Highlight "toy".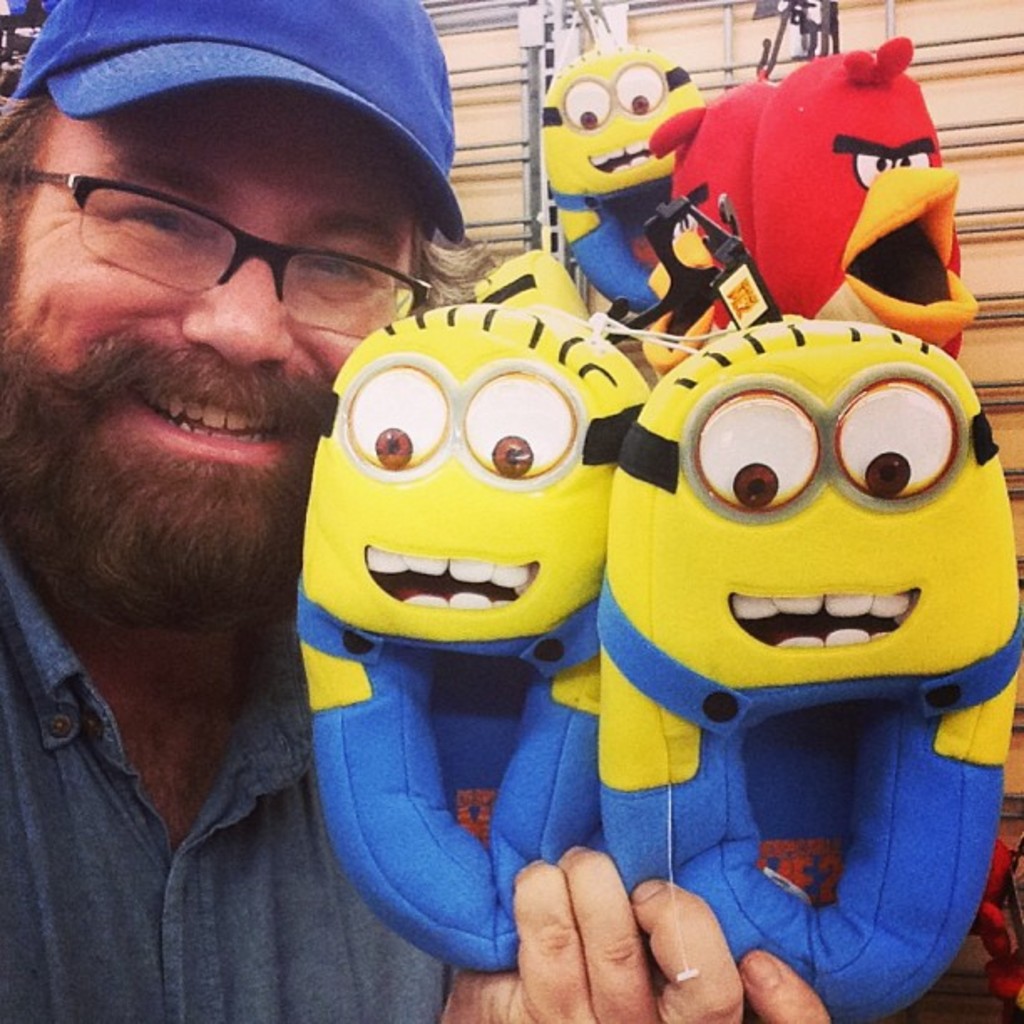
Highlighted region: 278:279:654:960.
